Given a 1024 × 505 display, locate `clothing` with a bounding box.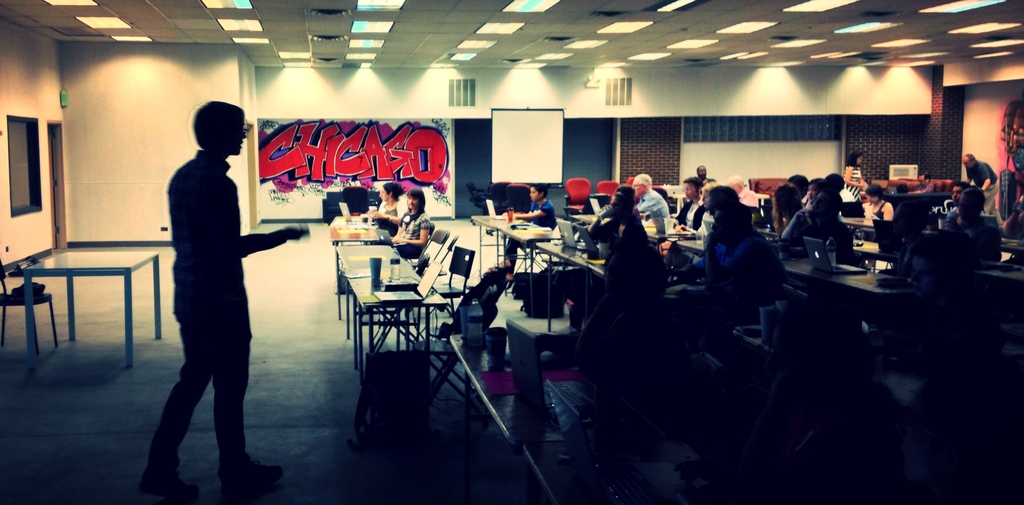
Located: (639, 190, 678, 220).
